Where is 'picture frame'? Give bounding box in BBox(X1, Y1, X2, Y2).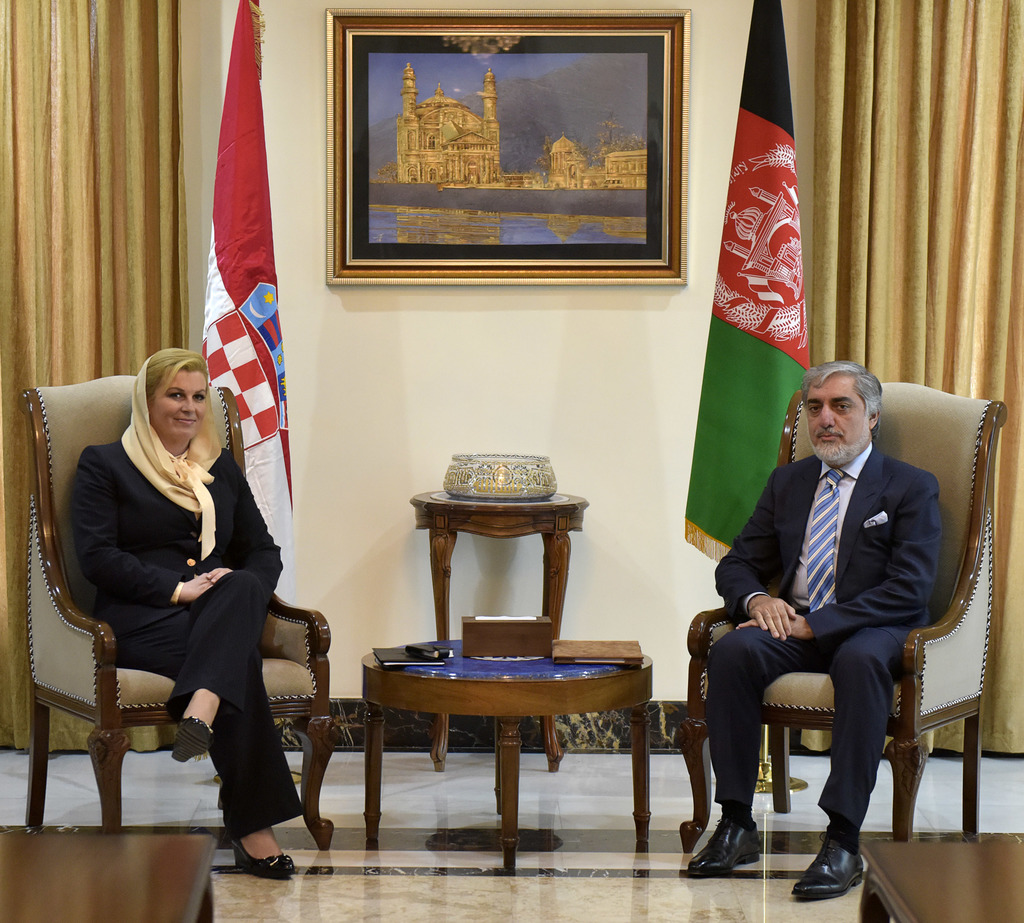
BBox(327, 17, 684, 294).
